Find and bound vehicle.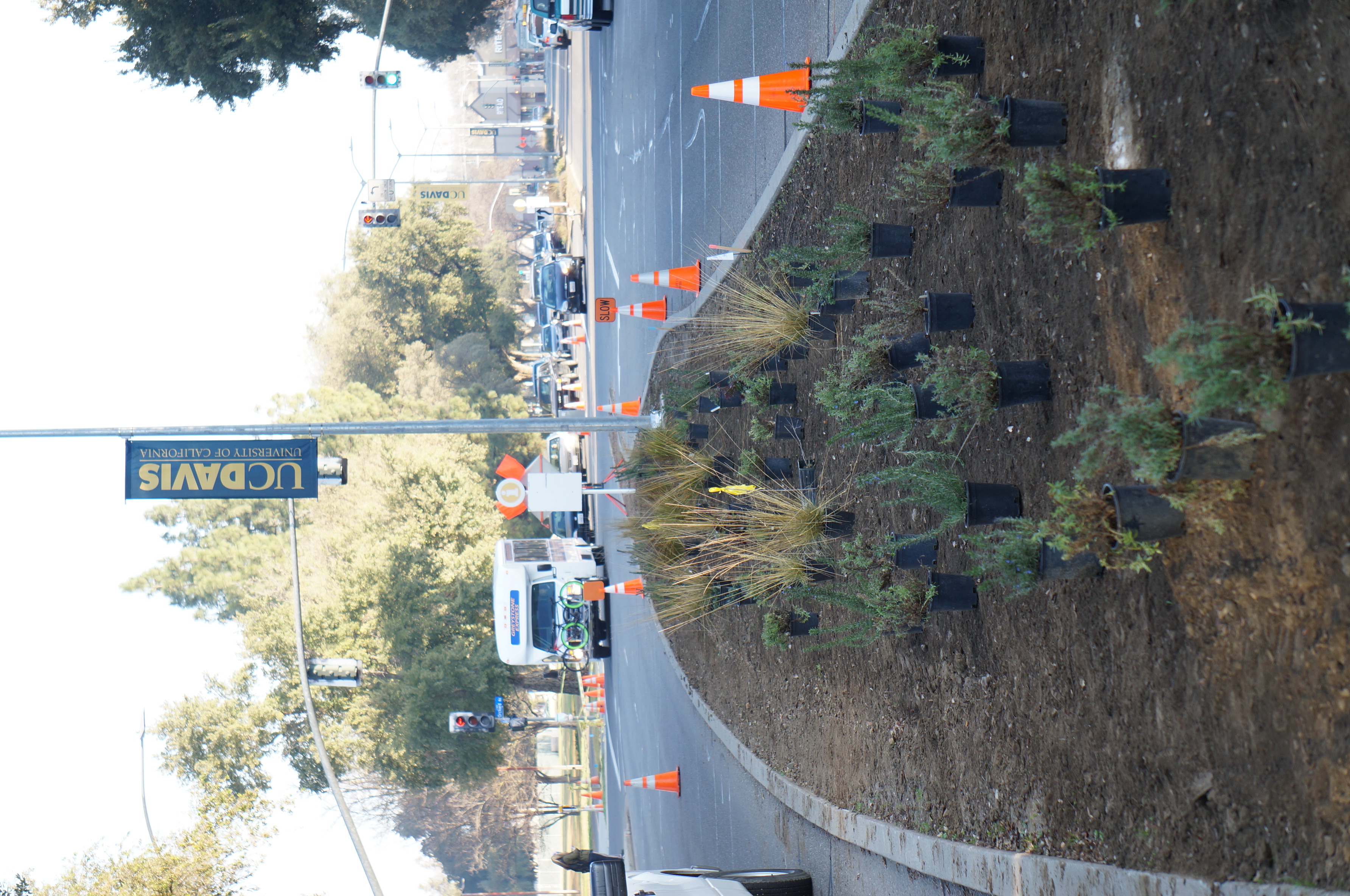
Bound: 201/87/212/98.
